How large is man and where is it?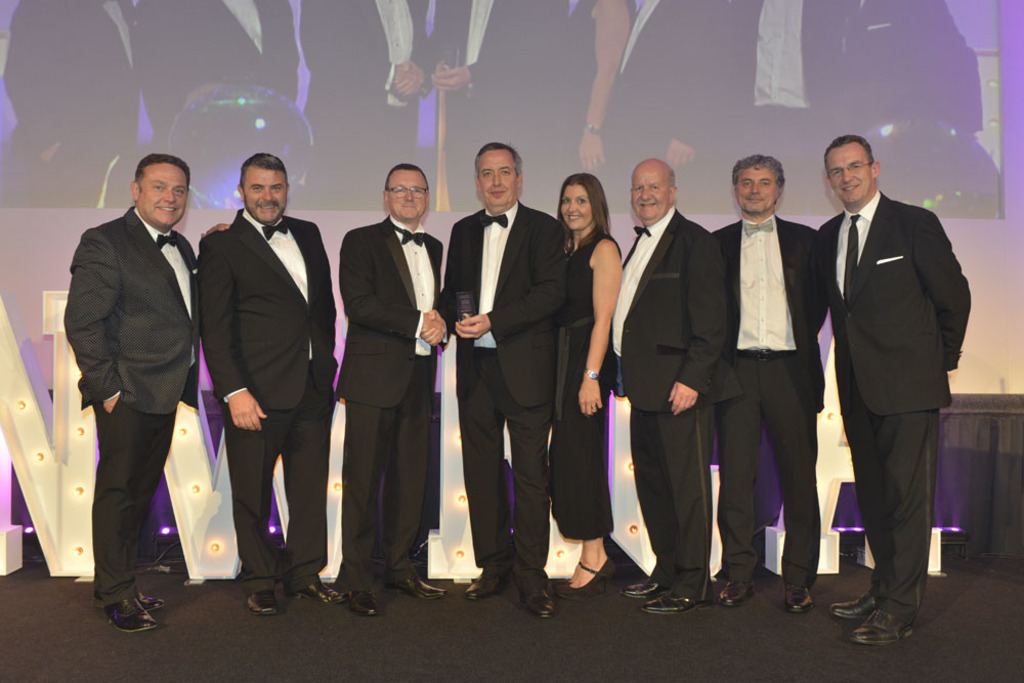
Bounding box: {"x1": 297, "y1": 0, "x2": 442, "y2": 201}.
